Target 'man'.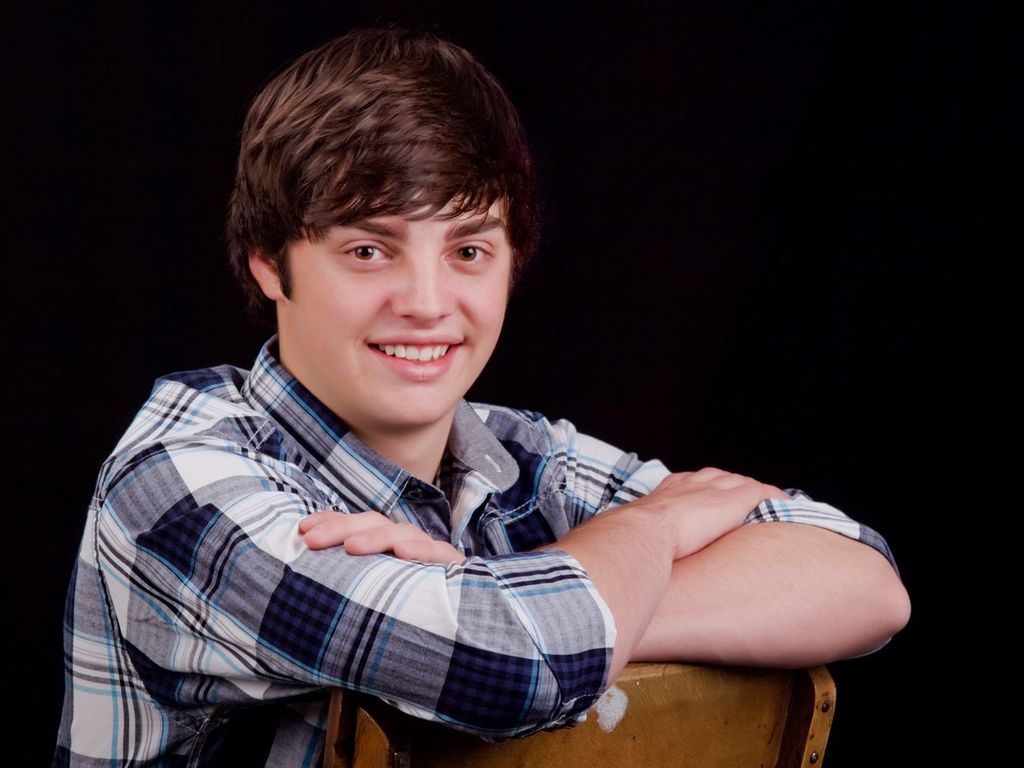
Target region: left=44, top=23, right=904, bottom=767.
